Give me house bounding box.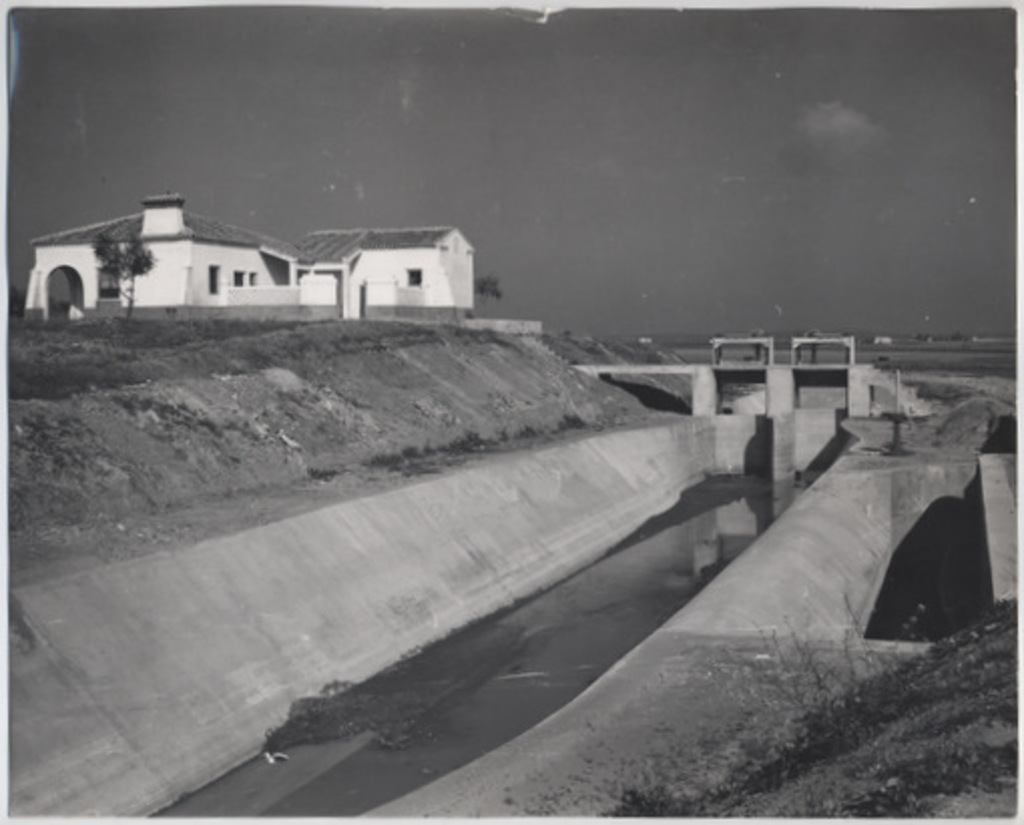
bbox(42, 197, 518, 319).
